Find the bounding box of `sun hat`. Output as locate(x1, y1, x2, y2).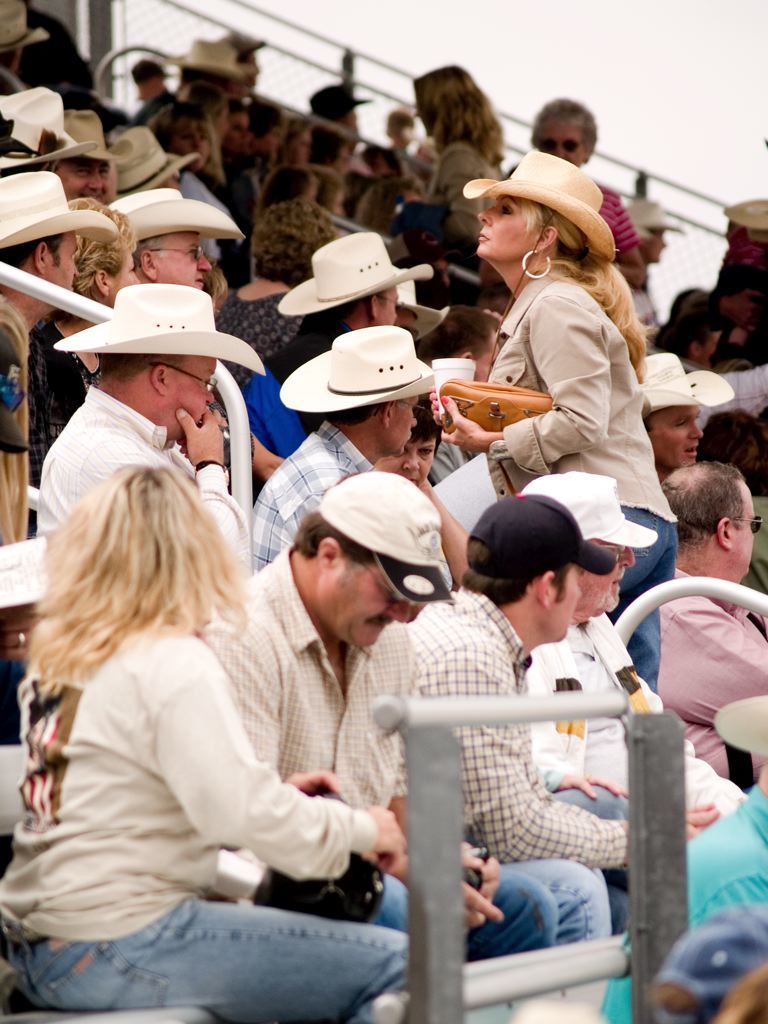
locate(515, 464, 666, 551).
